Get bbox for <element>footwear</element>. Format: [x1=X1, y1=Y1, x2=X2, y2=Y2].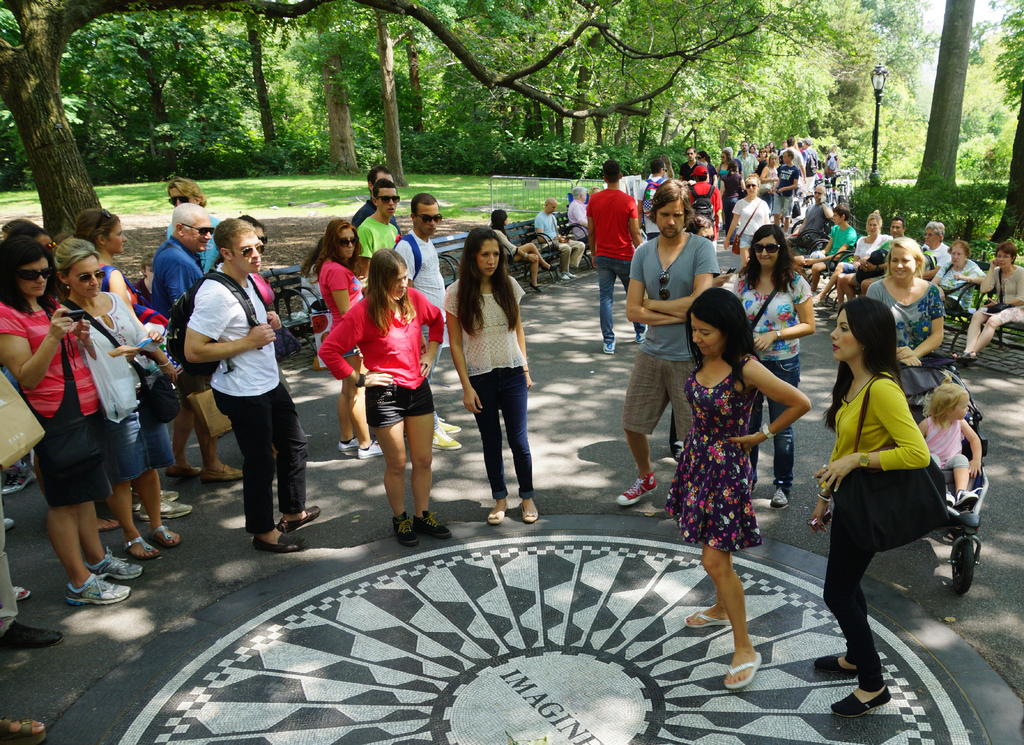
[x1=44, y1=559, x2=127, y2=628].
